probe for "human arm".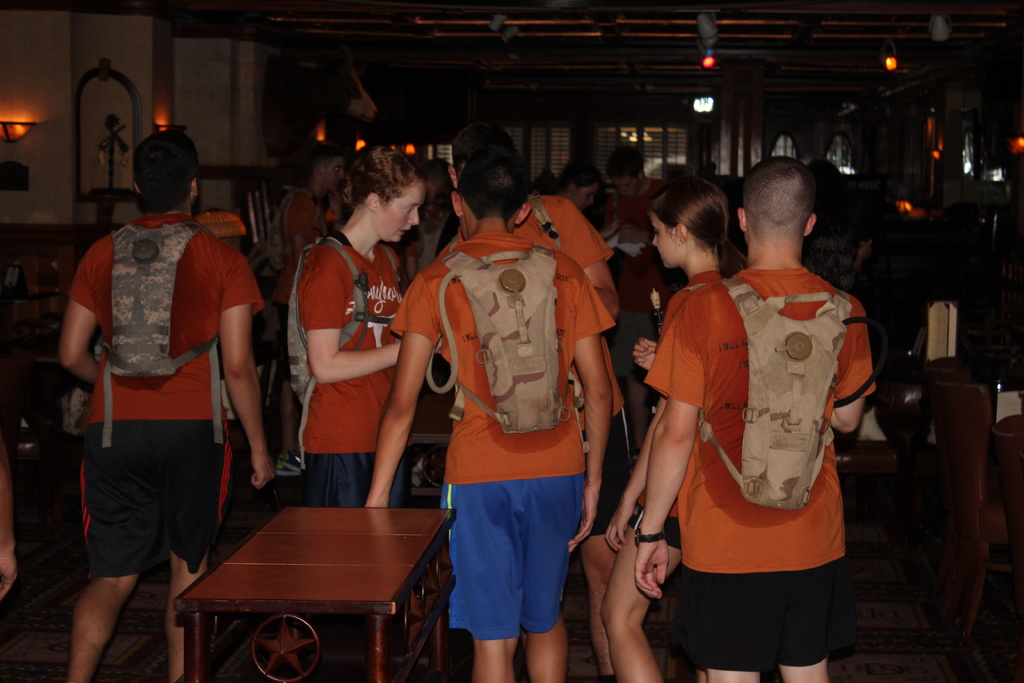
Probe result: pyautogui.locateOnScreen(362, 273, 438, 507).
